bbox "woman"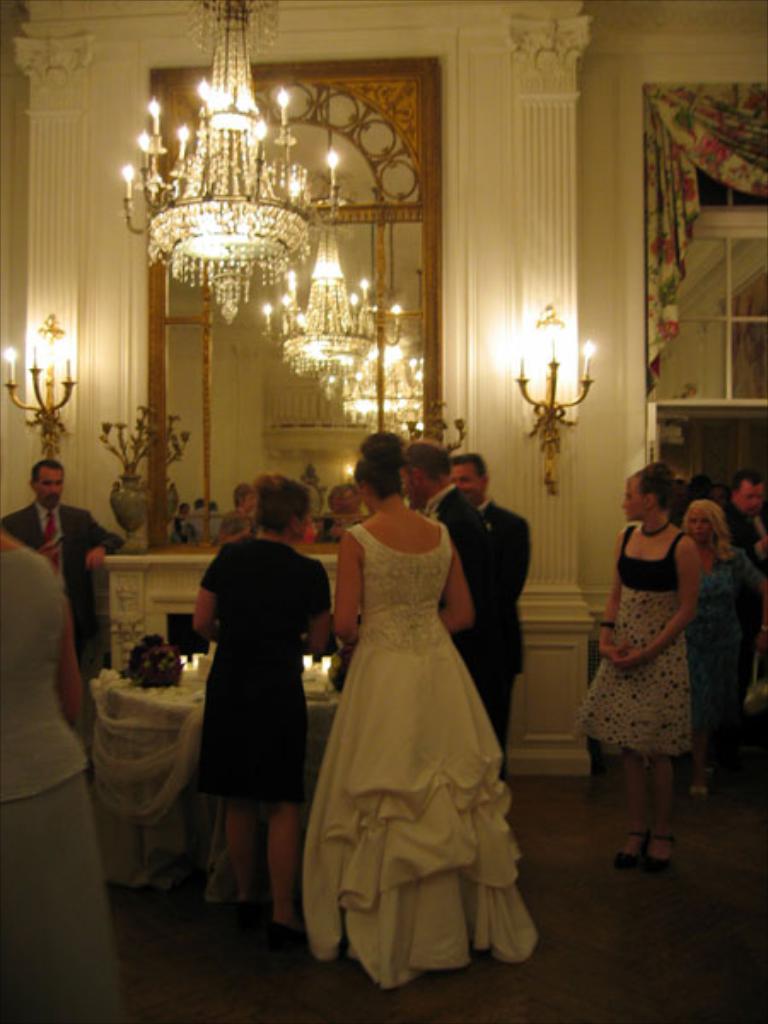
bbox=(0, 522, 131, 1022)
